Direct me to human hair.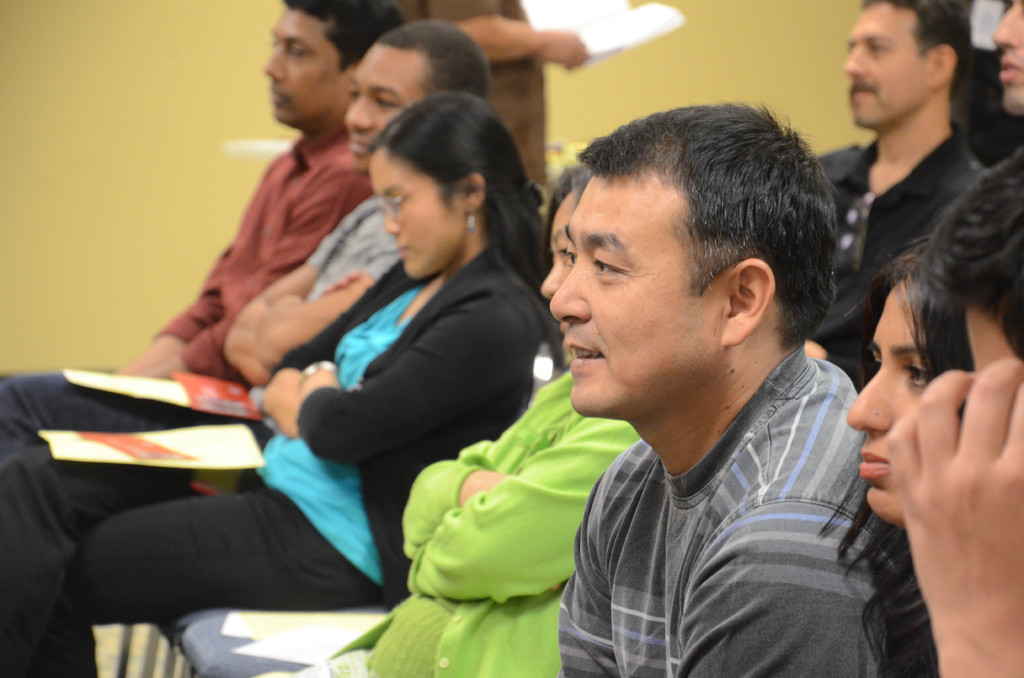
Direction: pyautogui.locateOnScreen(257, 0, 404, 130).
